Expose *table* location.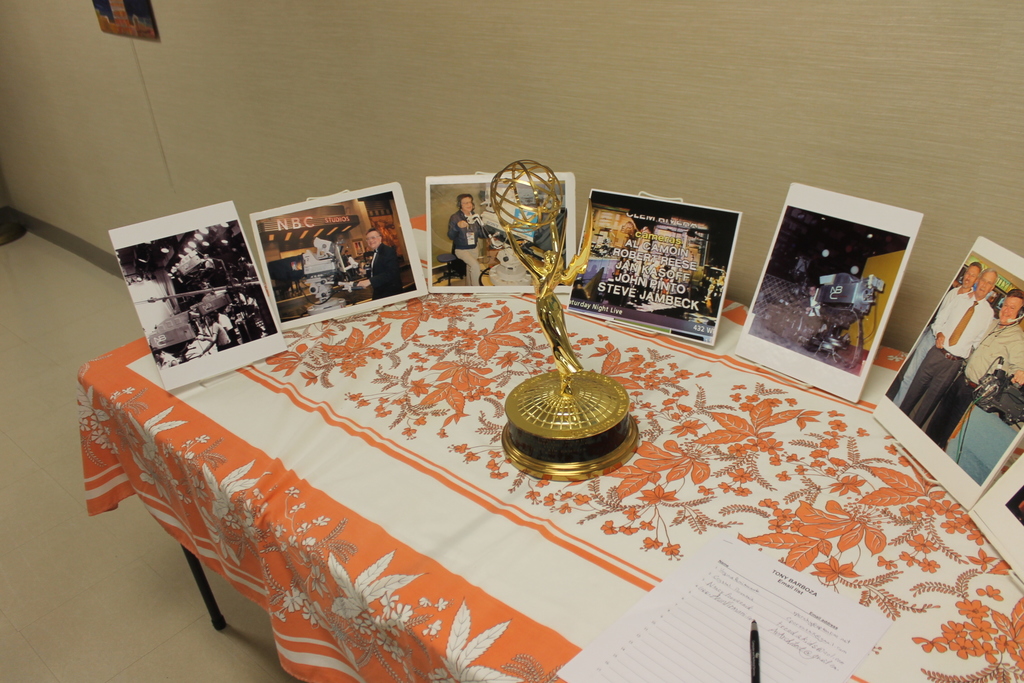
Exposed at locate(31, 274, 897, 682).
